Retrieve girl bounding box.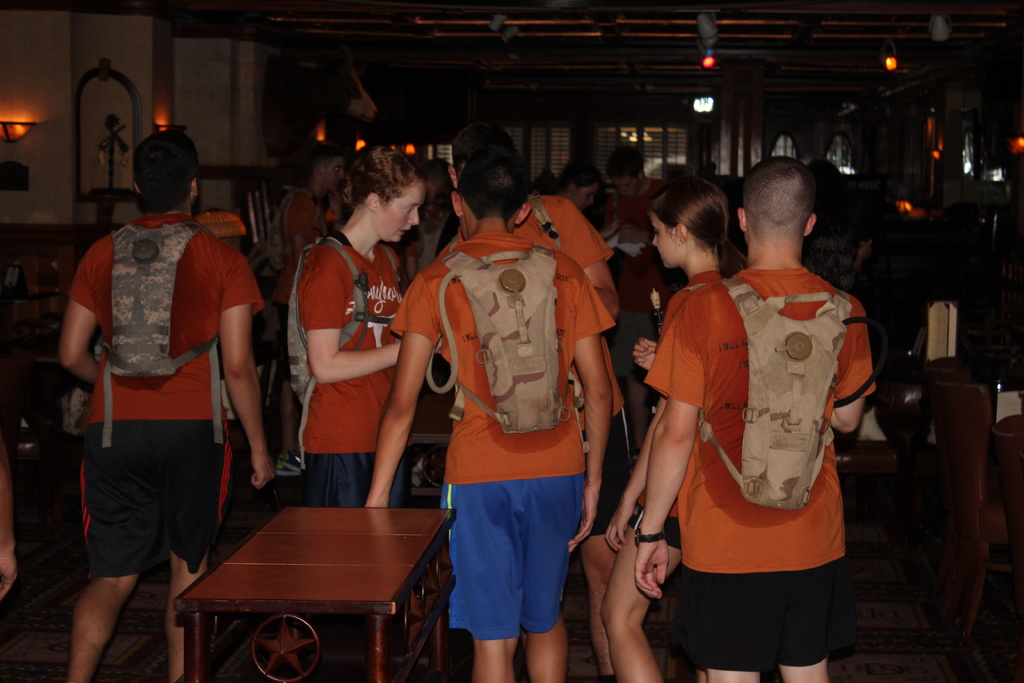
Bounding box: {"left": 593, "top": 172, "right": 743, "bottom": 682}.
